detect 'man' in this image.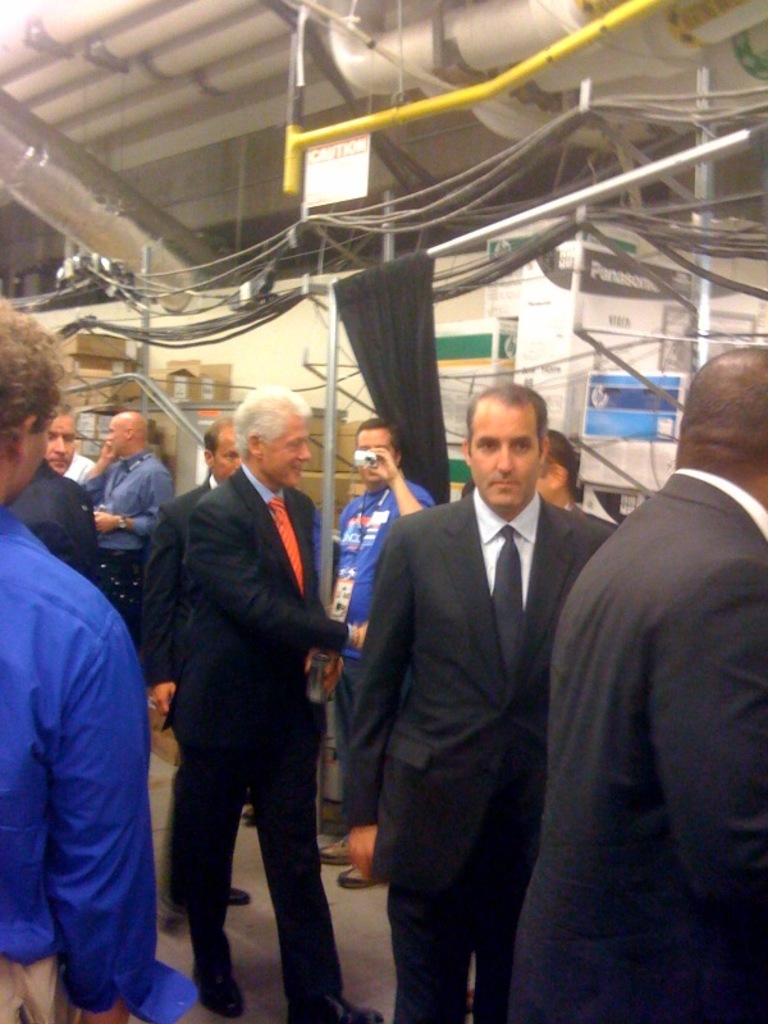
Detection: (78, 410, 180, 579).
